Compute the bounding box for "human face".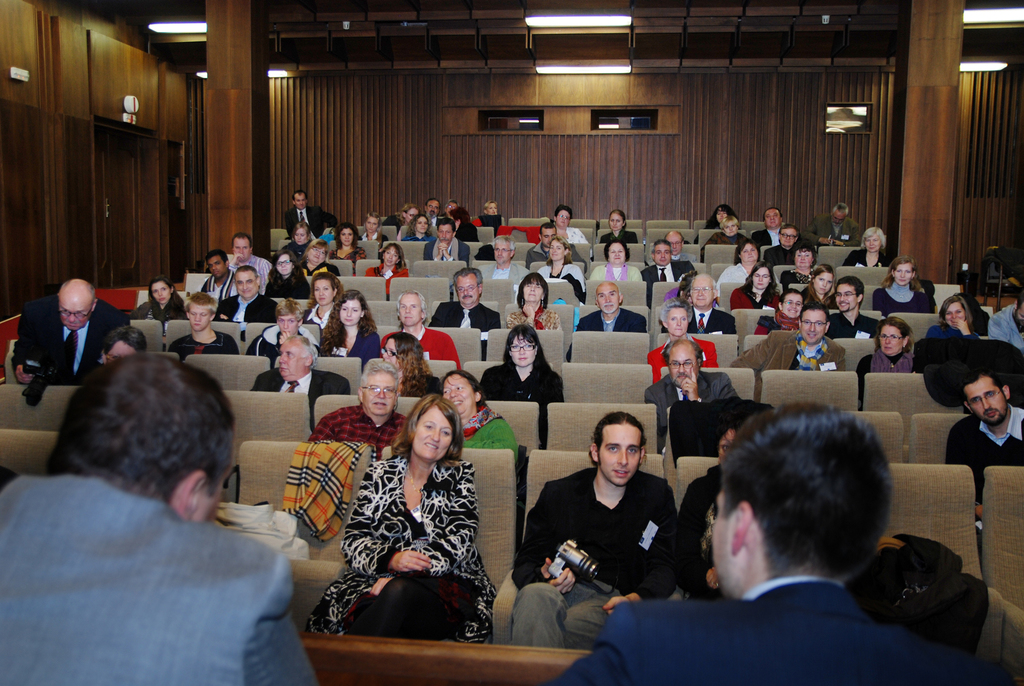
<box>404,207,420,223</box>.
